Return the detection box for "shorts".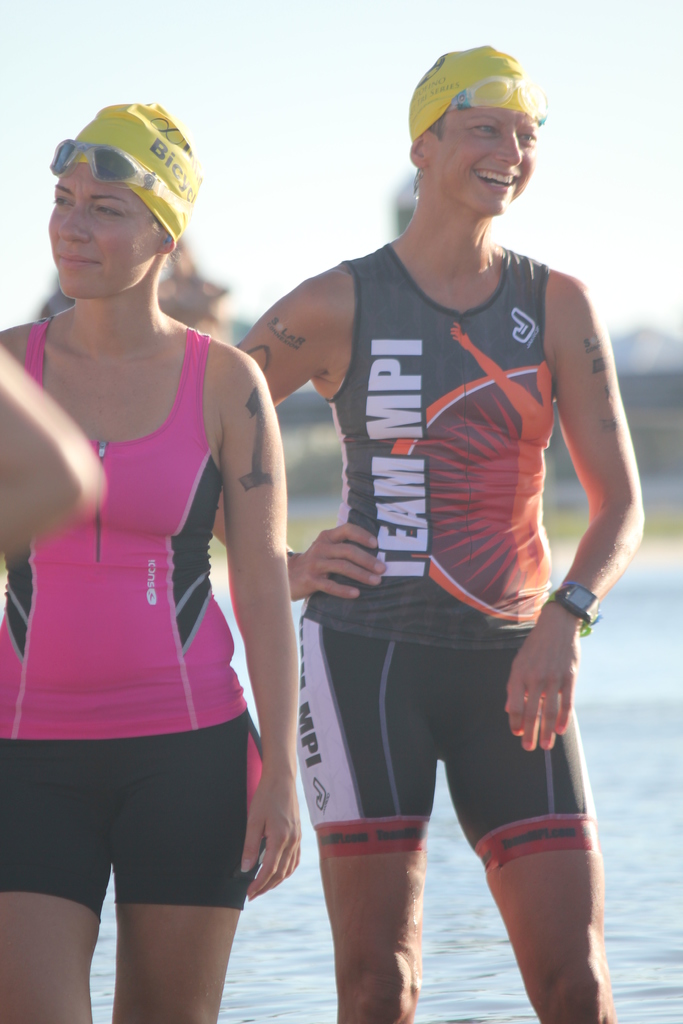
Rect(17, 709, 273, 945).
